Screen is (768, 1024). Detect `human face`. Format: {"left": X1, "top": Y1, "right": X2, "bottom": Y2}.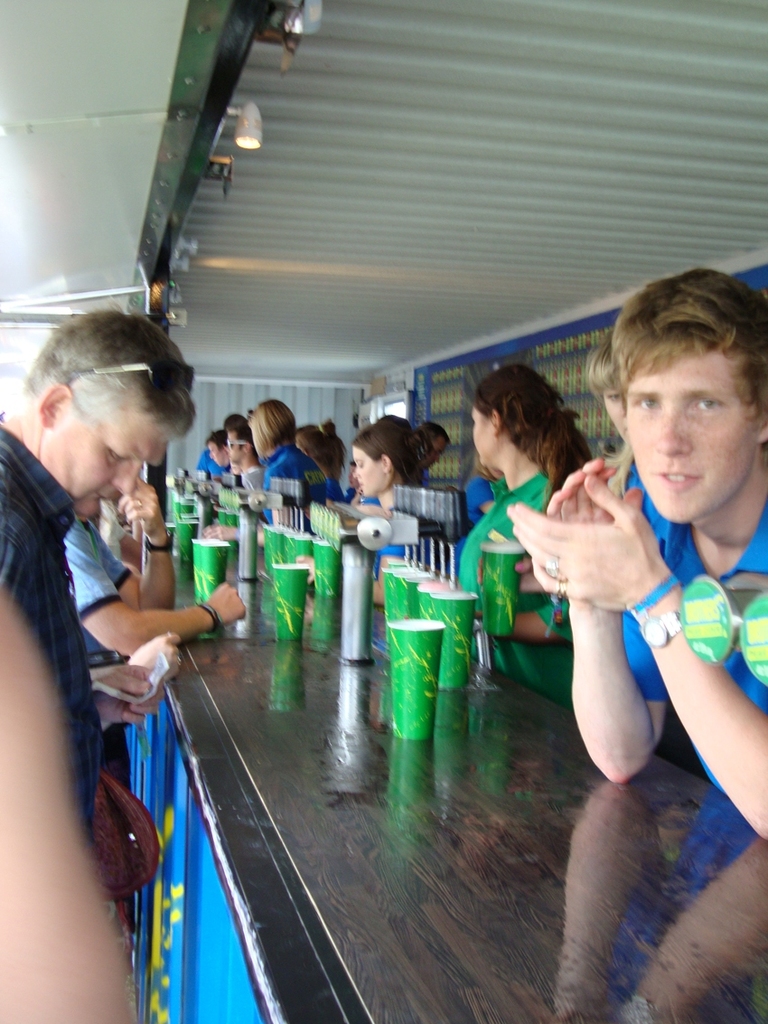
{"left": 460, "top": 400, "right": 499, "bottom": 470}.
